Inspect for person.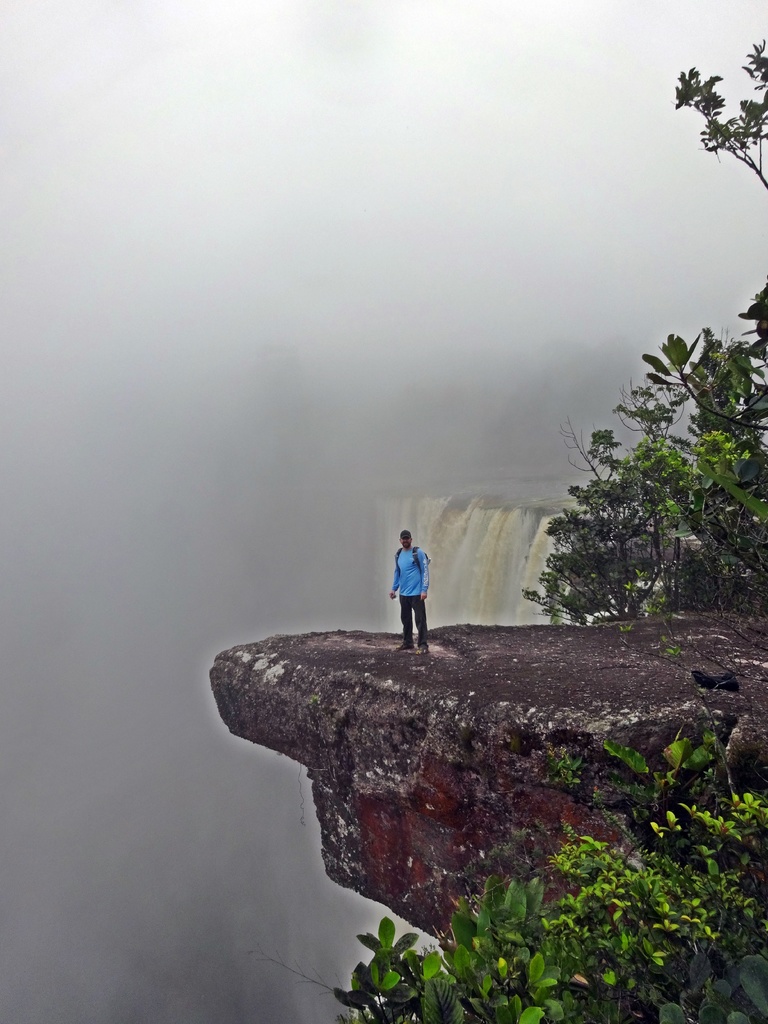
Inspection: Rect(391, 529, 447, 644).
